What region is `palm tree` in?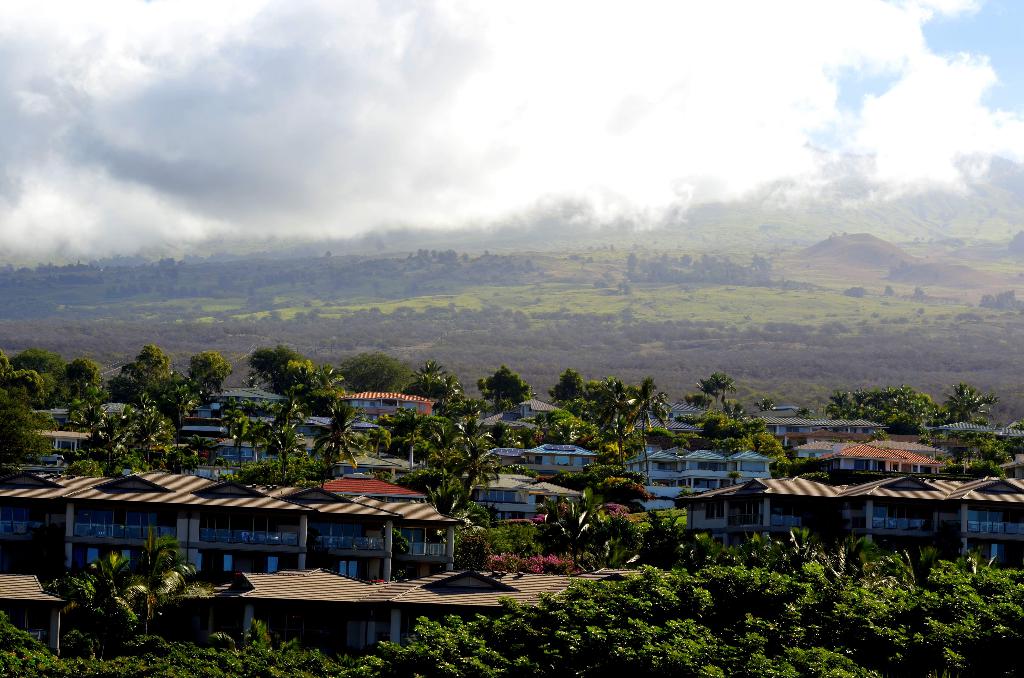
688/519/755/602.
